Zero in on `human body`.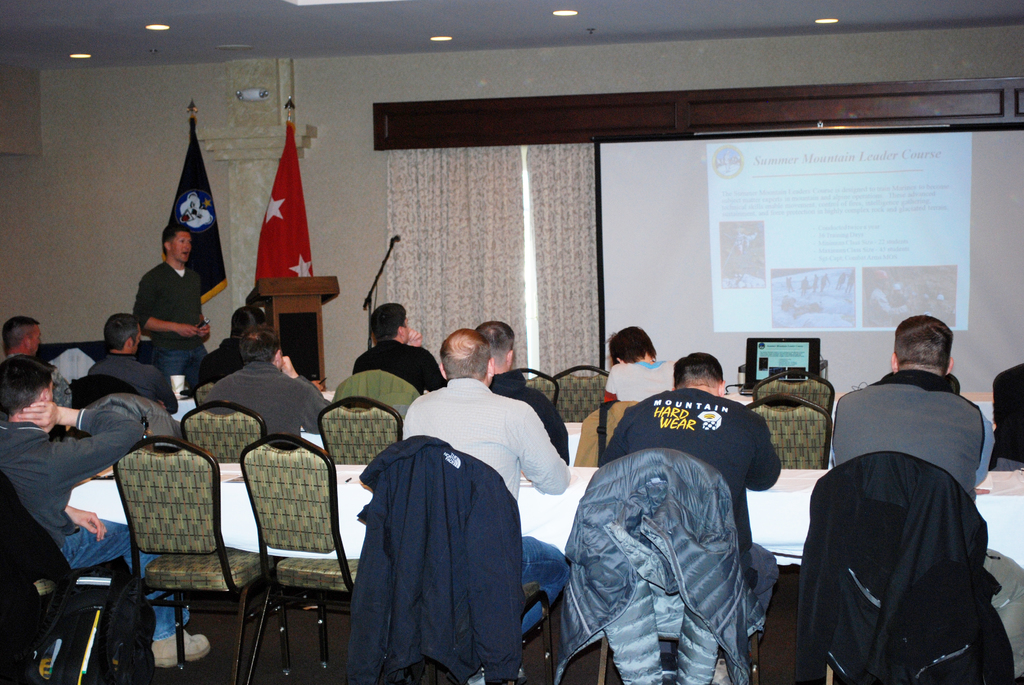
Zeroed in: BBox(198, 305, 267, 387).
